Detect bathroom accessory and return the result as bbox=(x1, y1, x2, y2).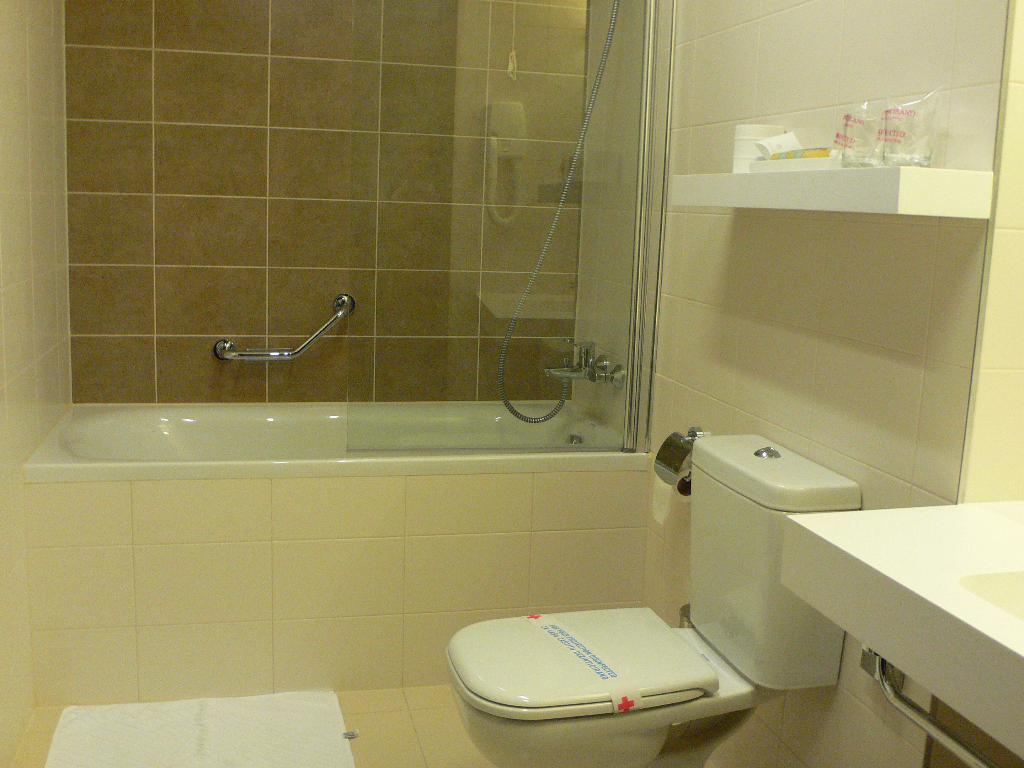
bbox=(654, 424, 704, 485).
